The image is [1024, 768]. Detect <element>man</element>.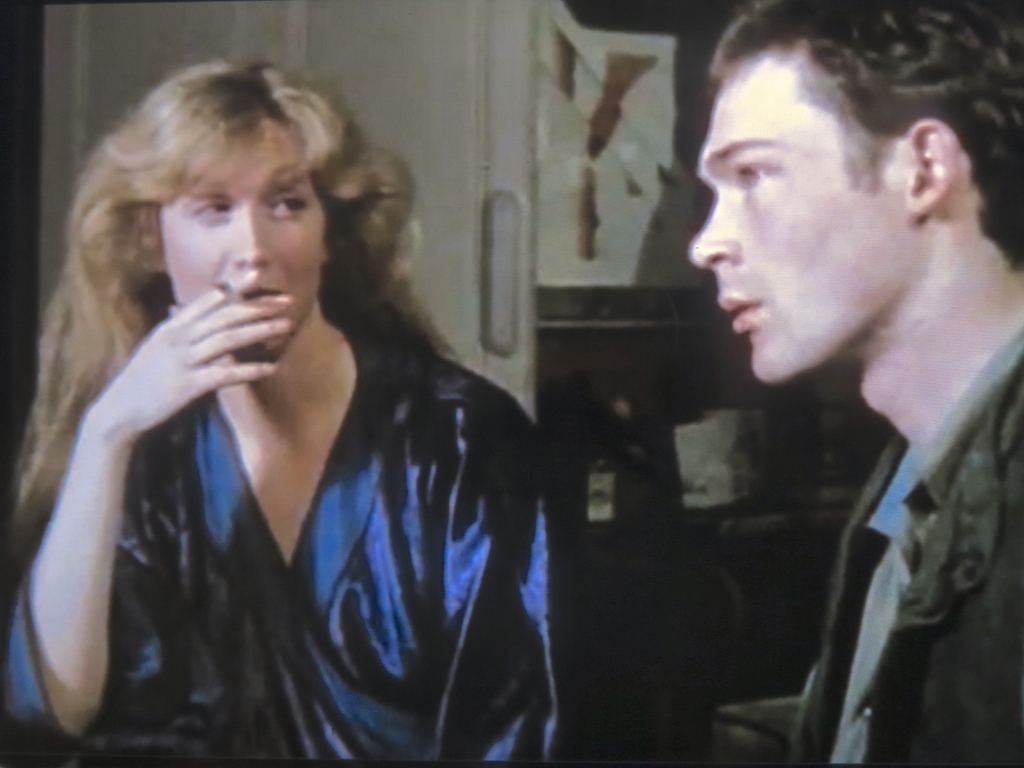
Detection: (x1=573, y1=0, x2=1023, y2=754).
